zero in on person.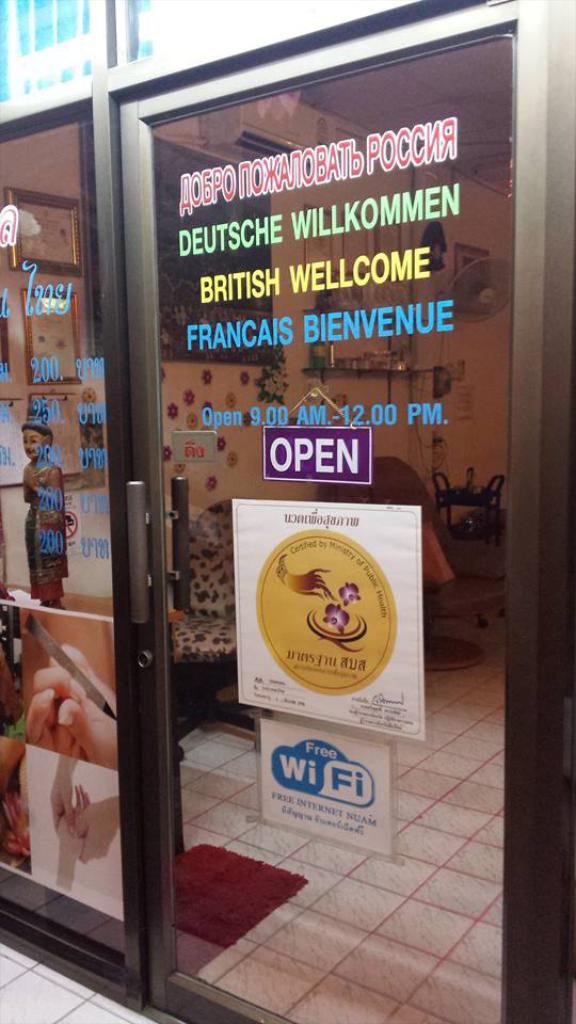
Zeroed in: {"left": 14, "top": 422, "right": 66, "bottom": 614}.
